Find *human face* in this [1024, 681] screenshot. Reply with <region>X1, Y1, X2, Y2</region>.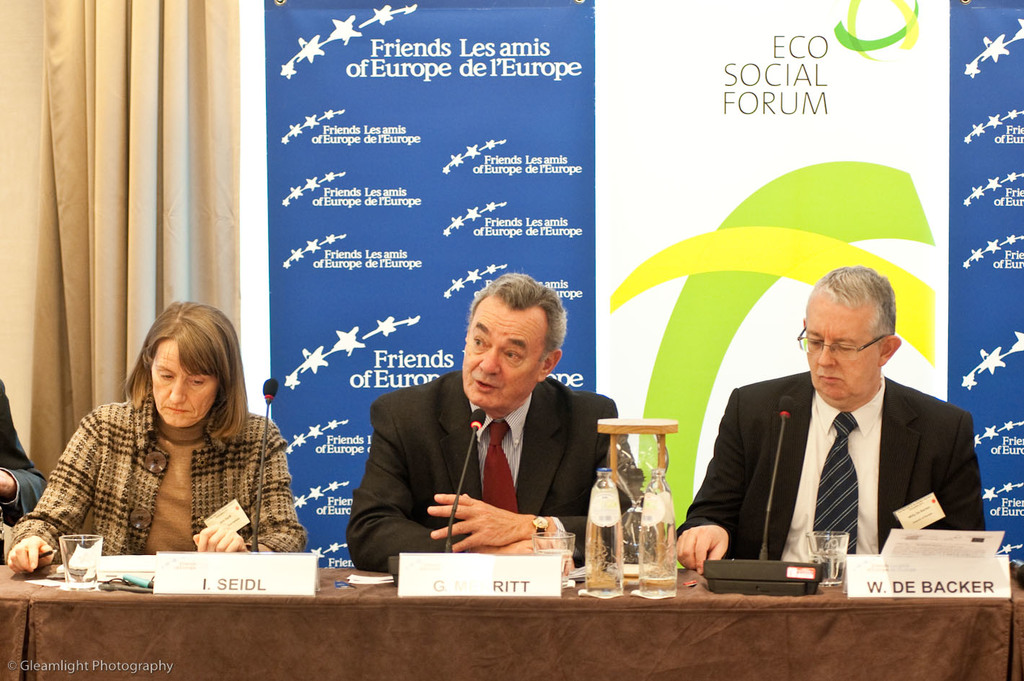
<region>462, 294, 546, 408</region>.
